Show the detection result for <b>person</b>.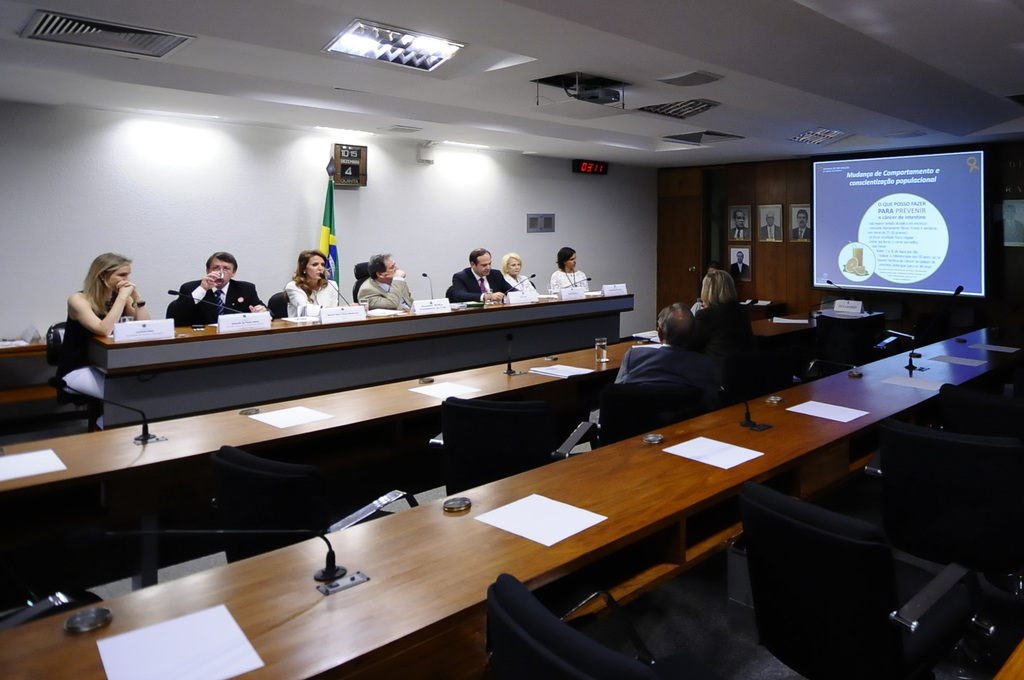
(501,252,538,293).
